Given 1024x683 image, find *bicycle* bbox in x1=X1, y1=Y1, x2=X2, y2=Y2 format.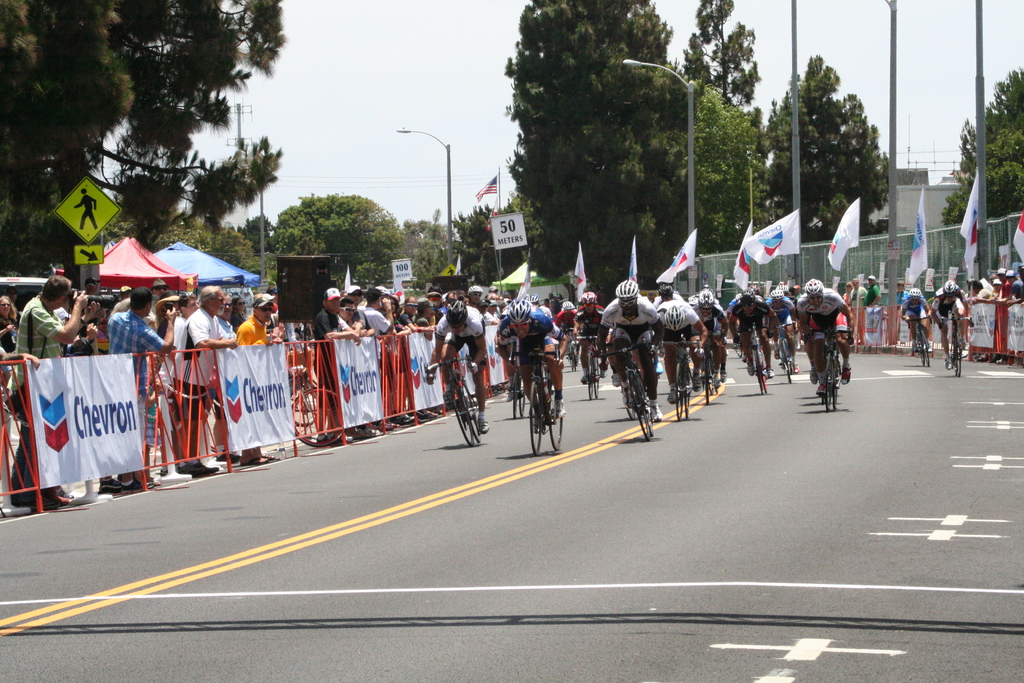
x1=563, y1=329, x2=582, y2=386.
